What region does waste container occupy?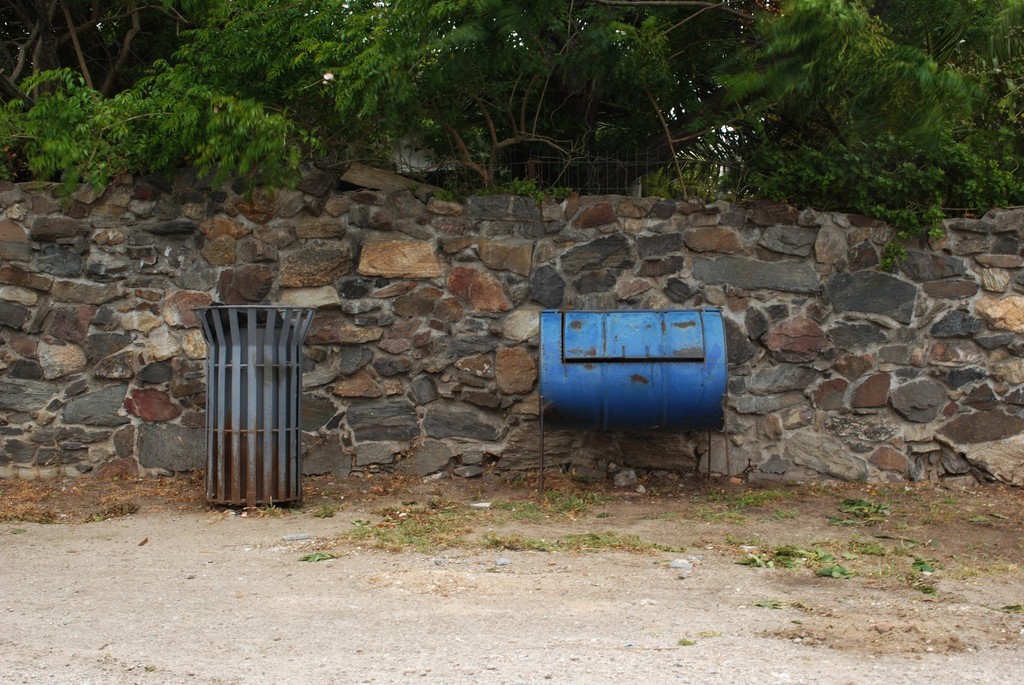
crop(533, 303, 738, 497).
